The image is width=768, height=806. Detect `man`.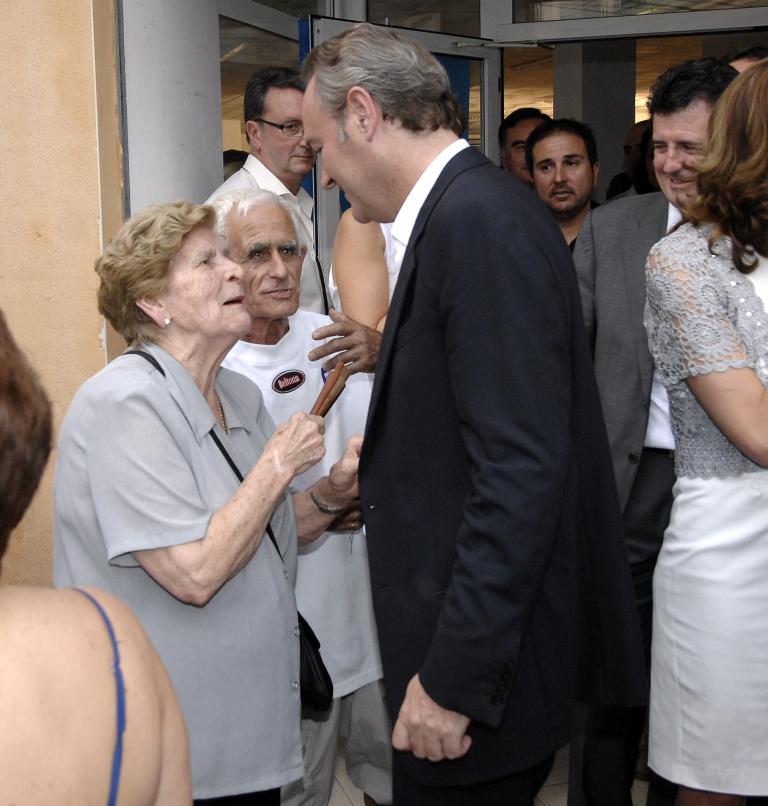
Detection: (288,22,650,802).
